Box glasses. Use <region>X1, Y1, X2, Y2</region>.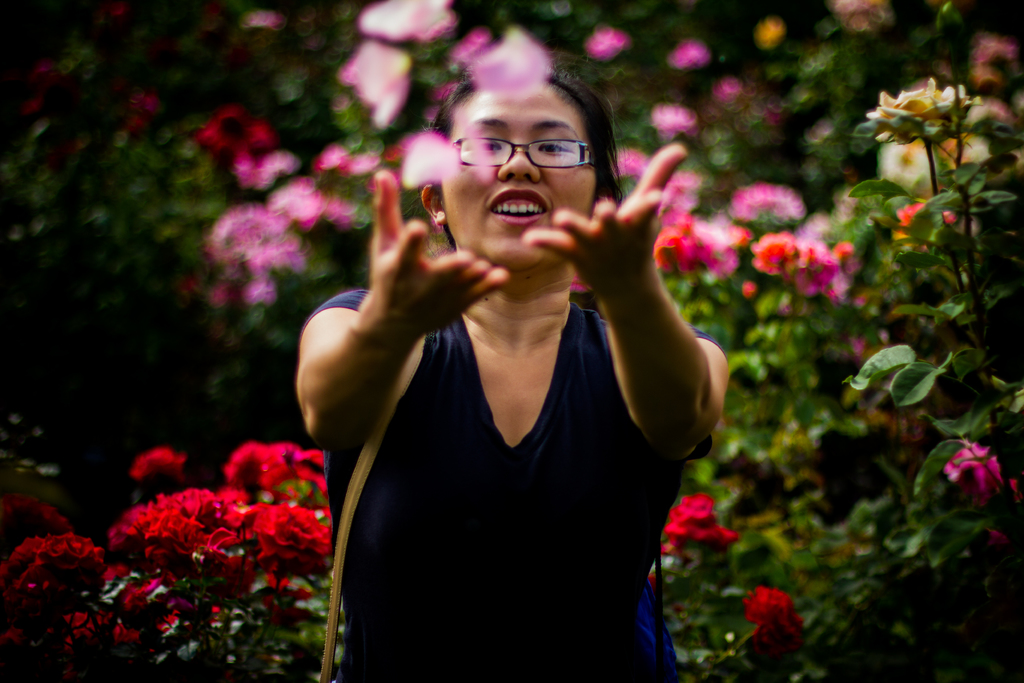
<region>434, 130, 609, 173</region>.
